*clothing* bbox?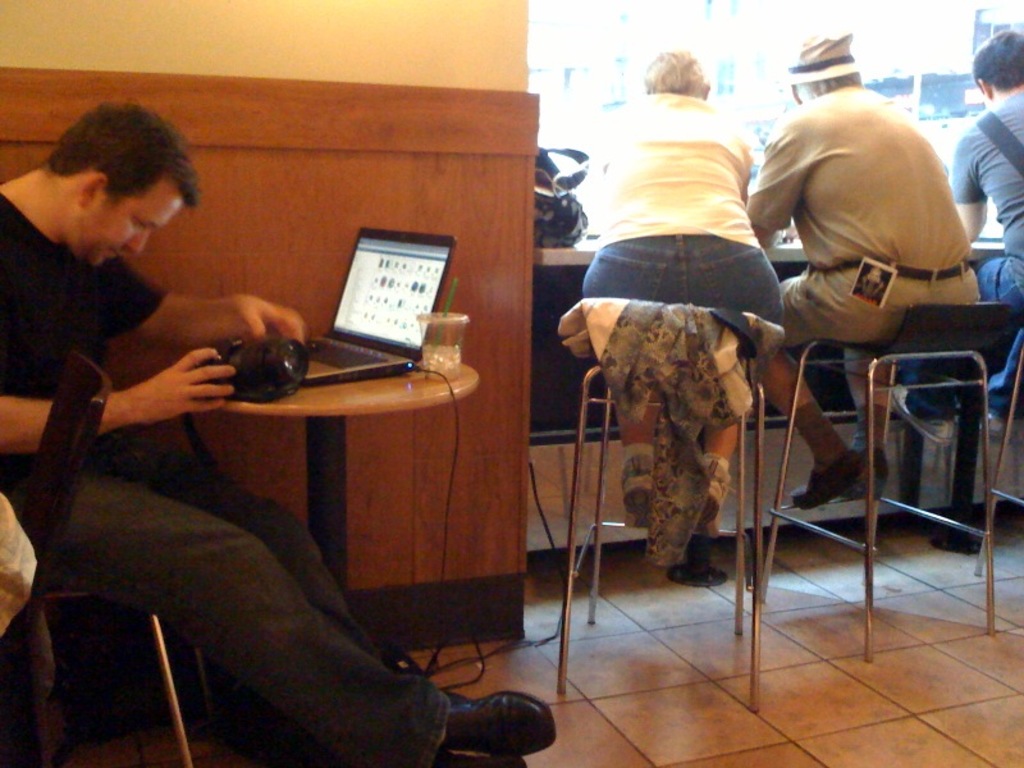
x1=744, y1=70, x2=984, y2=411
